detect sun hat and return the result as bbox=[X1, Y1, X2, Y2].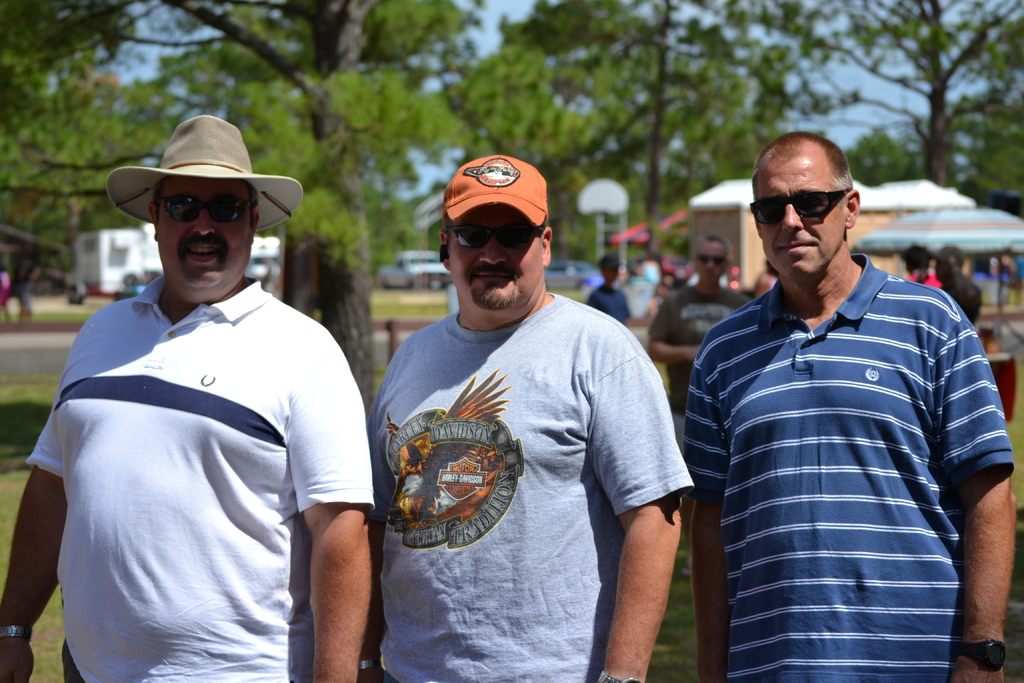
bbox=[923, 244, 967, 268].
